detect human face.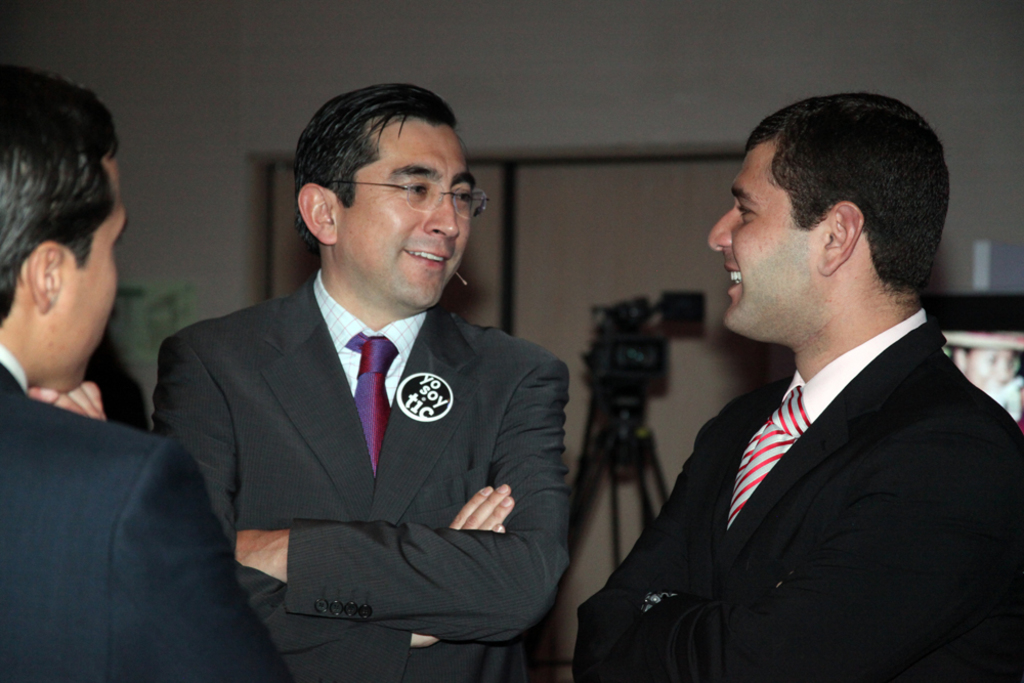
Detected at 338/112/473/303.
